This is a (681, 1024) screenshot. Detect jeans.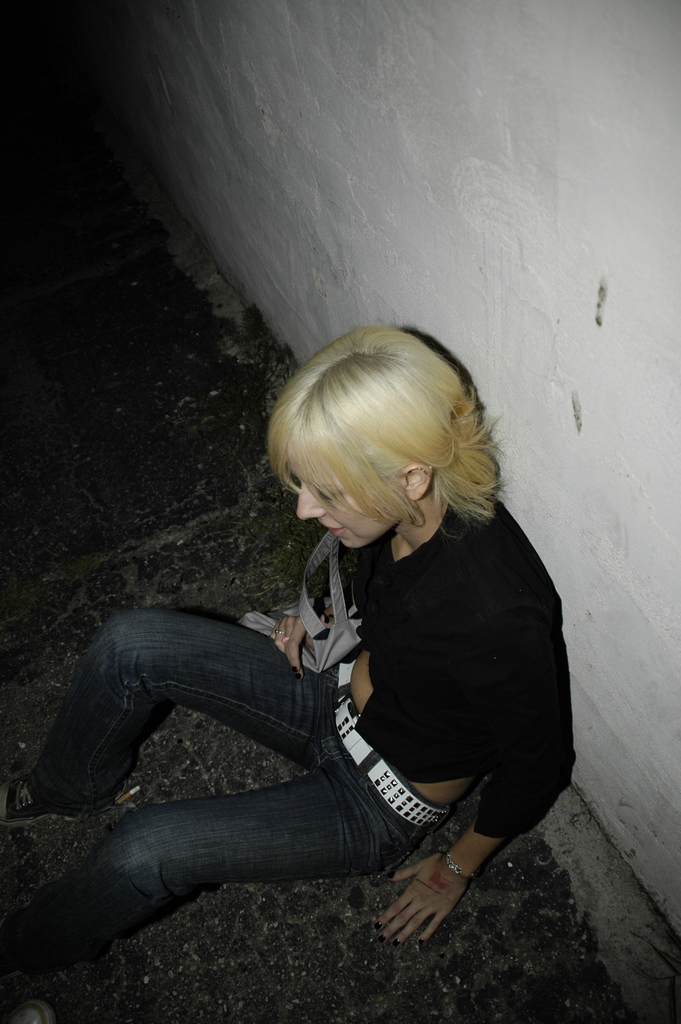
x1=9 y1=604 x2=436 y2=984.
